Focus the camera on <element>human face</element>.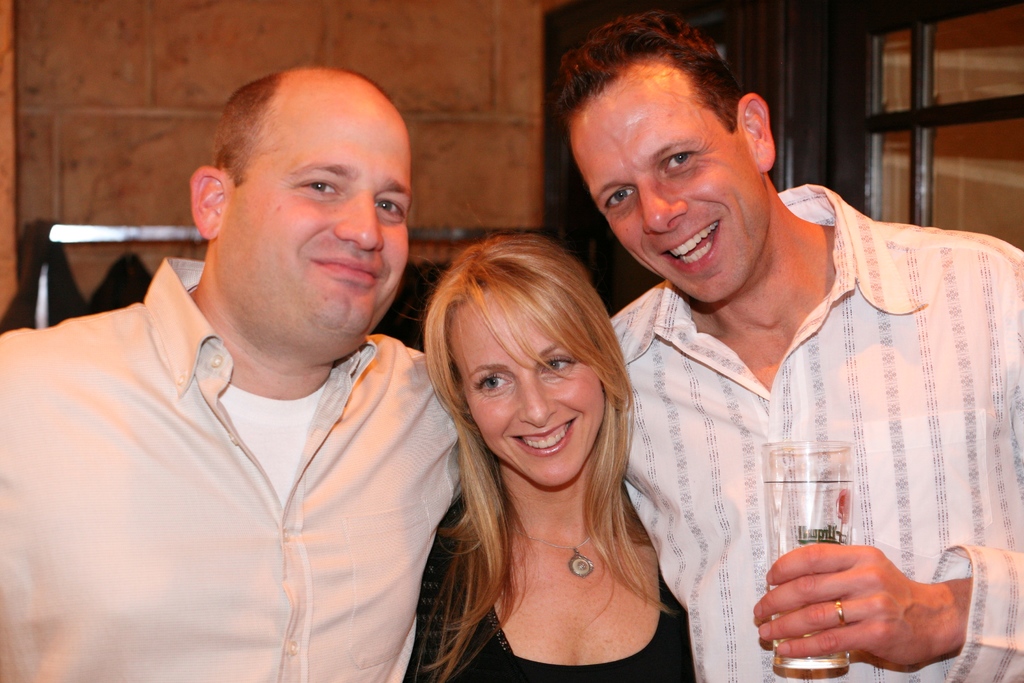
Focus region: box=[225, 90, 413, 338].
